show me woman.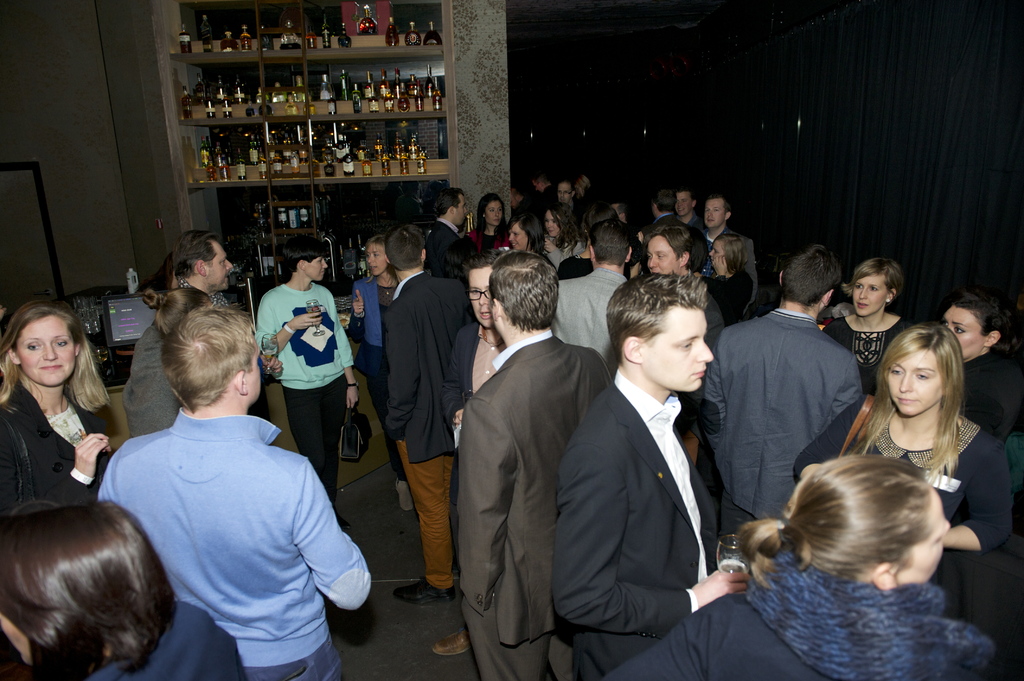
woman is here: [left=473, top=196, right=497, bottom=252].
